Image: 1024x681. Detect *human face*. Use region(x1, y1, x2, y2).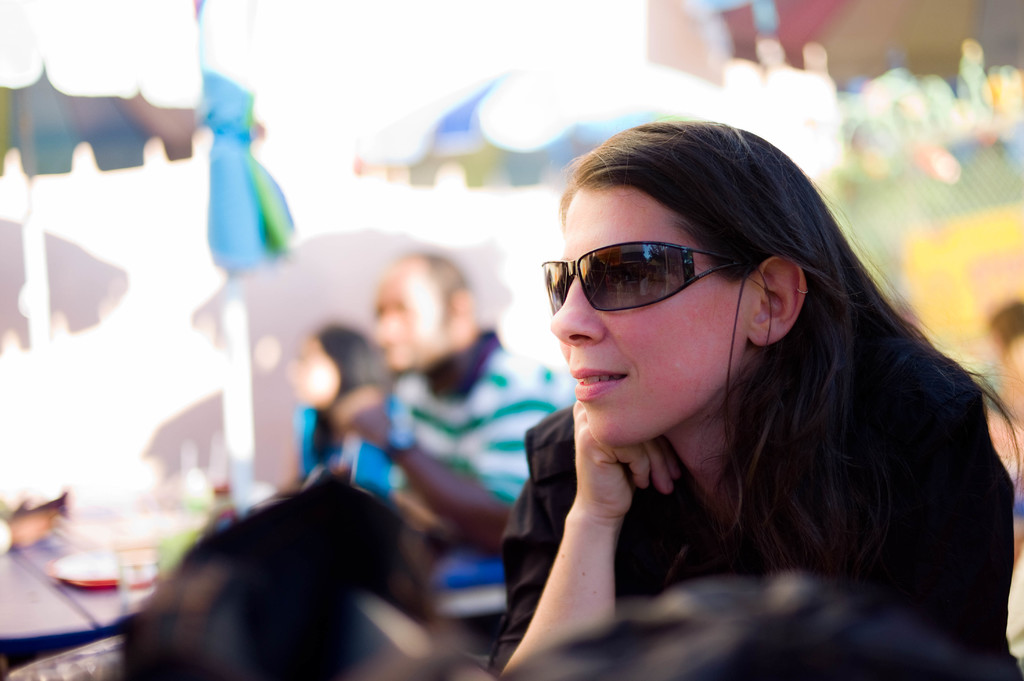
region(553, 174, 752, 445).
